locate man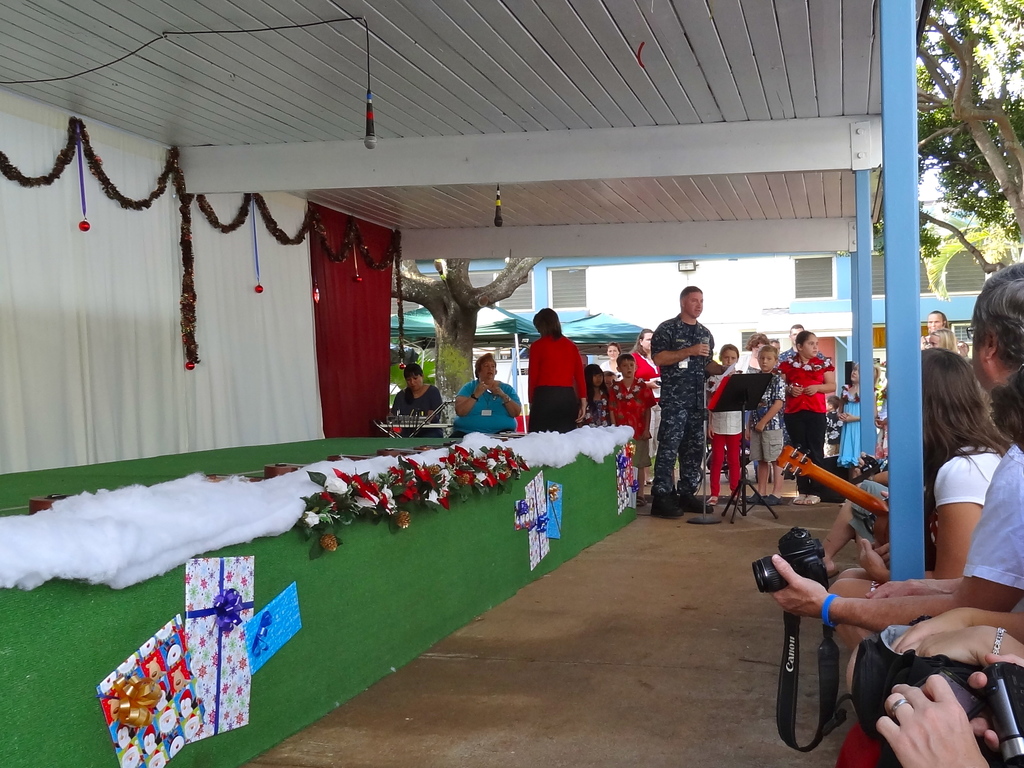
bbox=[778, 323, 824, 445]
